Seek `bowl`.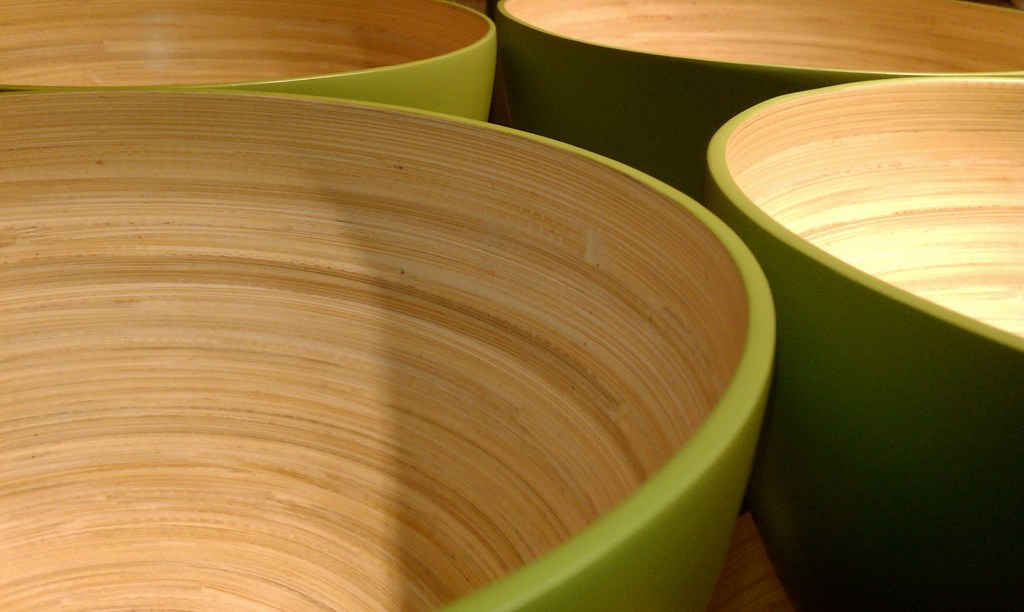
bbox=[0, 88, 770, 611].
